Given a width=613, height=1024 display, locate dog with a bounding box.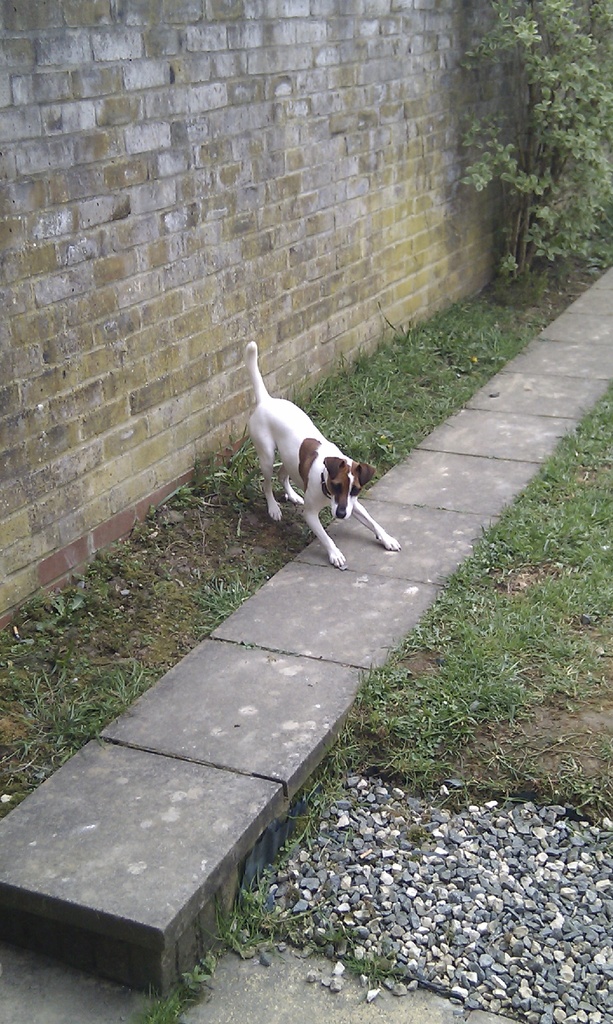
Located: x1=239, y1=340, x2=397, y2=570.
